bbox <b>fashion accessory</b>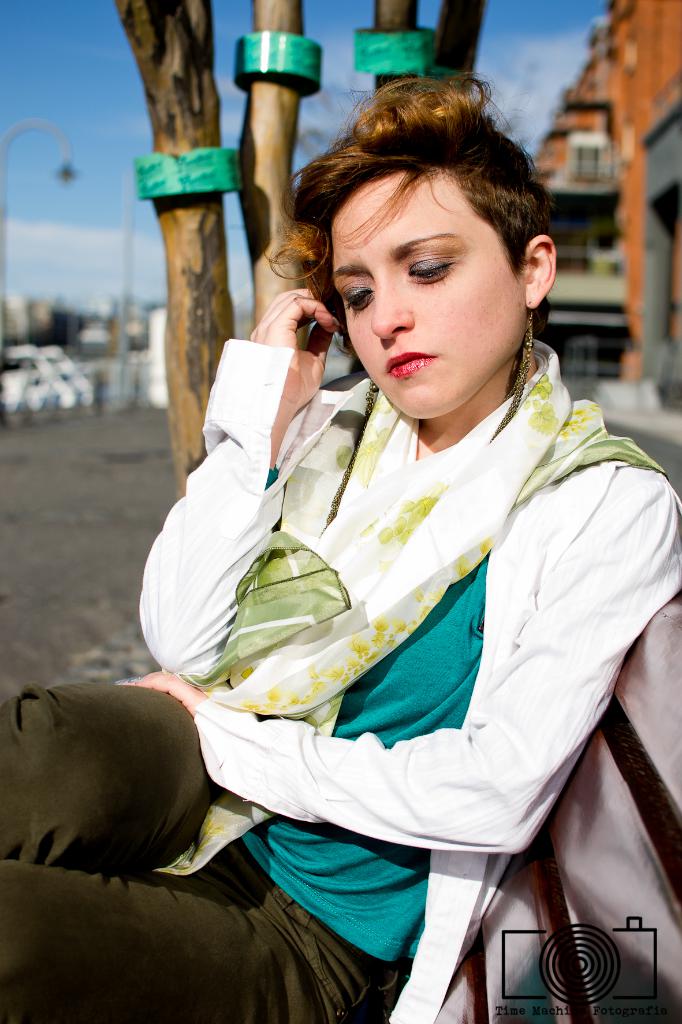
(x1=321, y1=377, x2=382, y2=527)
